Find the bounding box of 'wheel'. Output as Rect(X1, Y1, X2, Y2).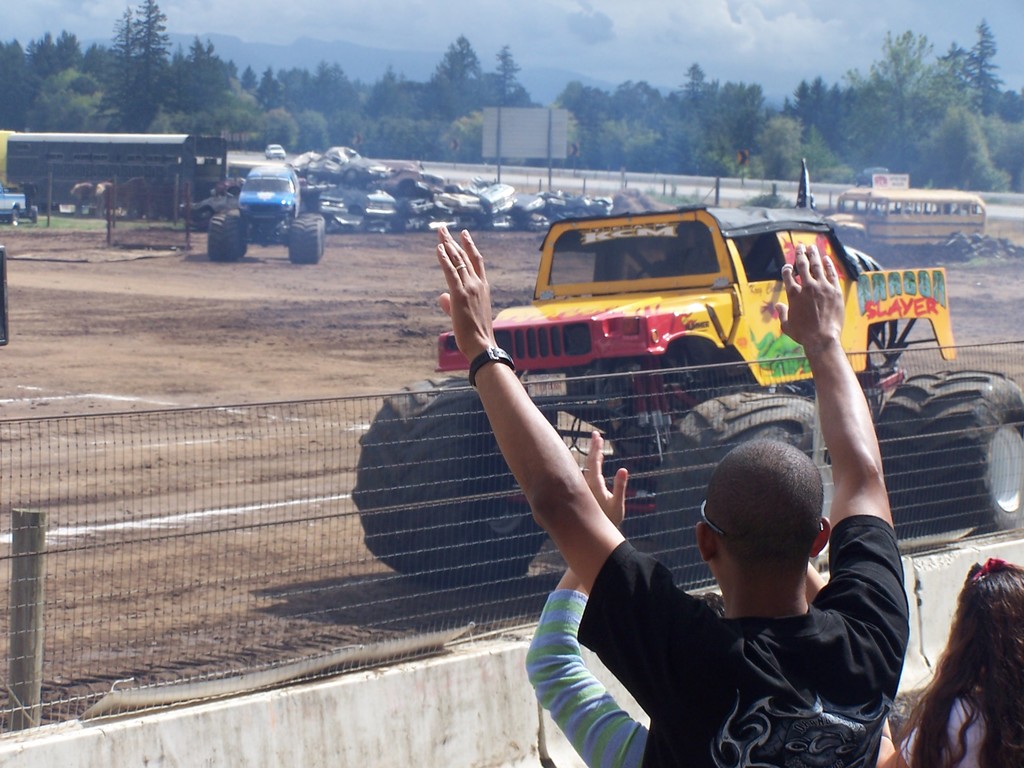
Rect(657, 389, 850, 573).
